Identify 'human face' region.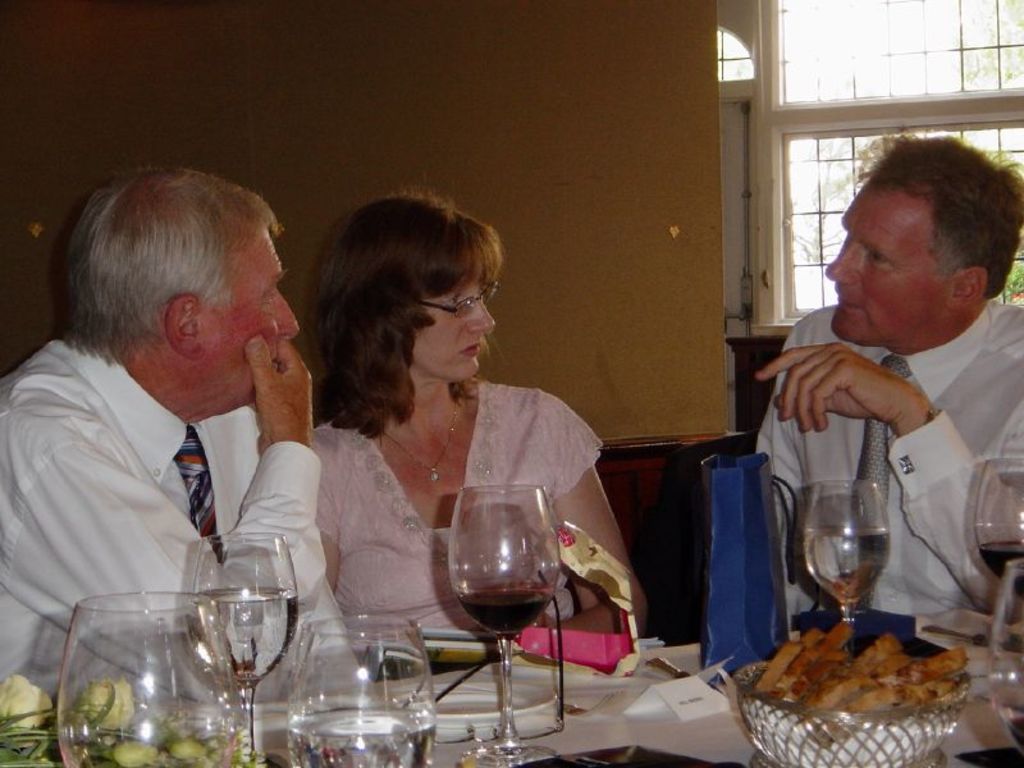
Region: 416 269 499 380.
